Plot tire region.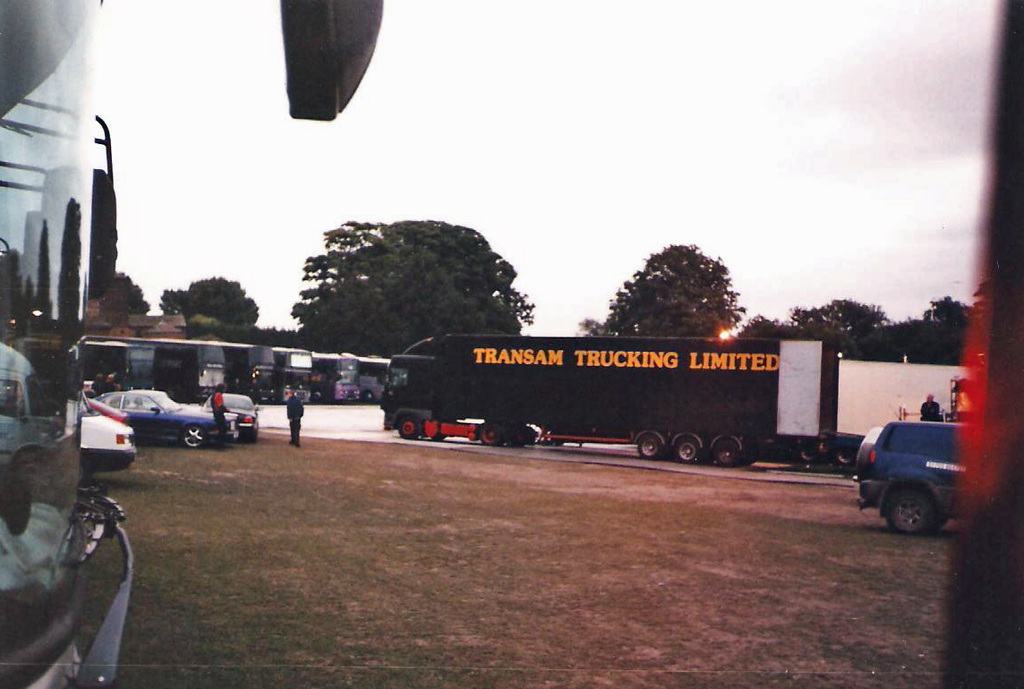
Plotted at 177/425/214/450.
